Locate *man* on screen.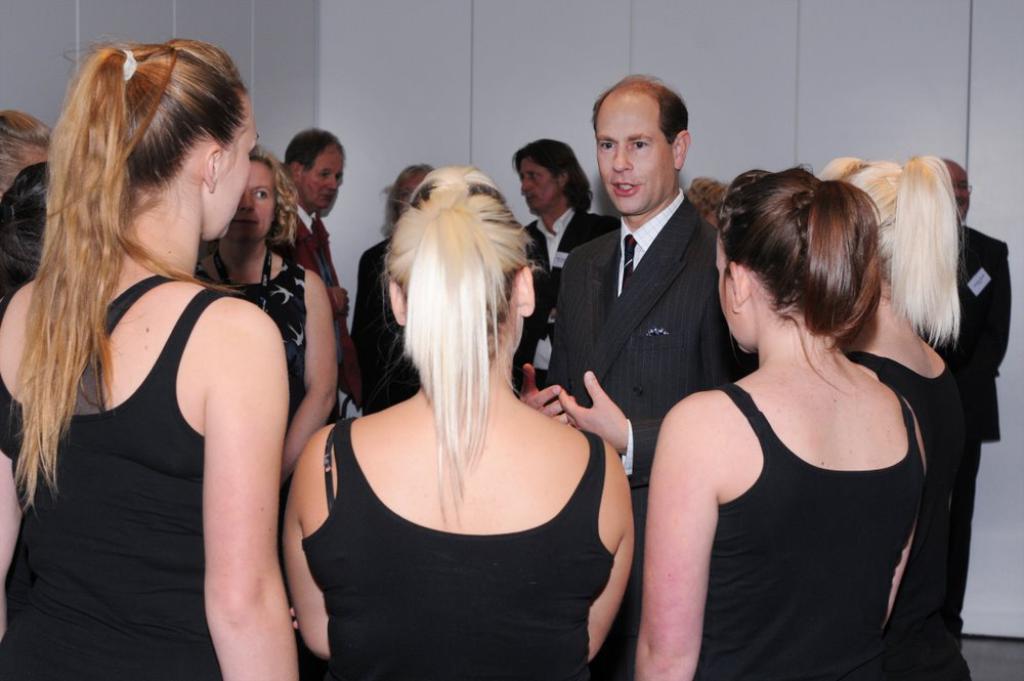
On screen at 519:138:628:394.
